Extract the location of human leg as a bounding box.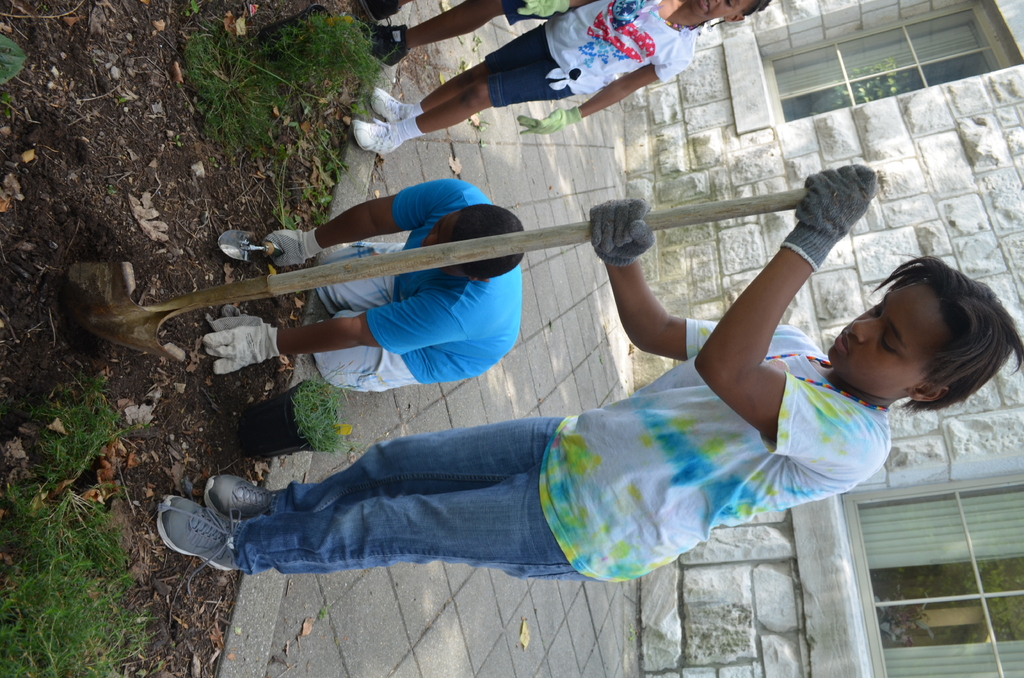
BBox(351, 0, 577, 68).
